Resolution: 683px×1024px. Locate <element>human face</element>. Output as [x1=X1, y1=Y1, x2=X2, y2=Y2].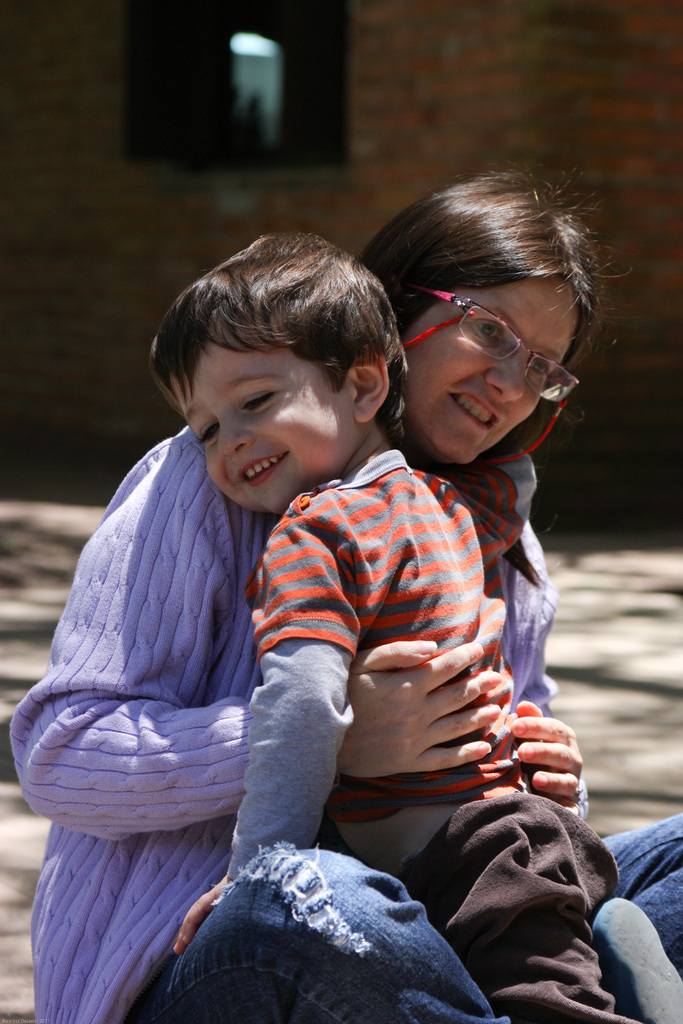
[x1=174, y1=344, x2=353, y2=512].
